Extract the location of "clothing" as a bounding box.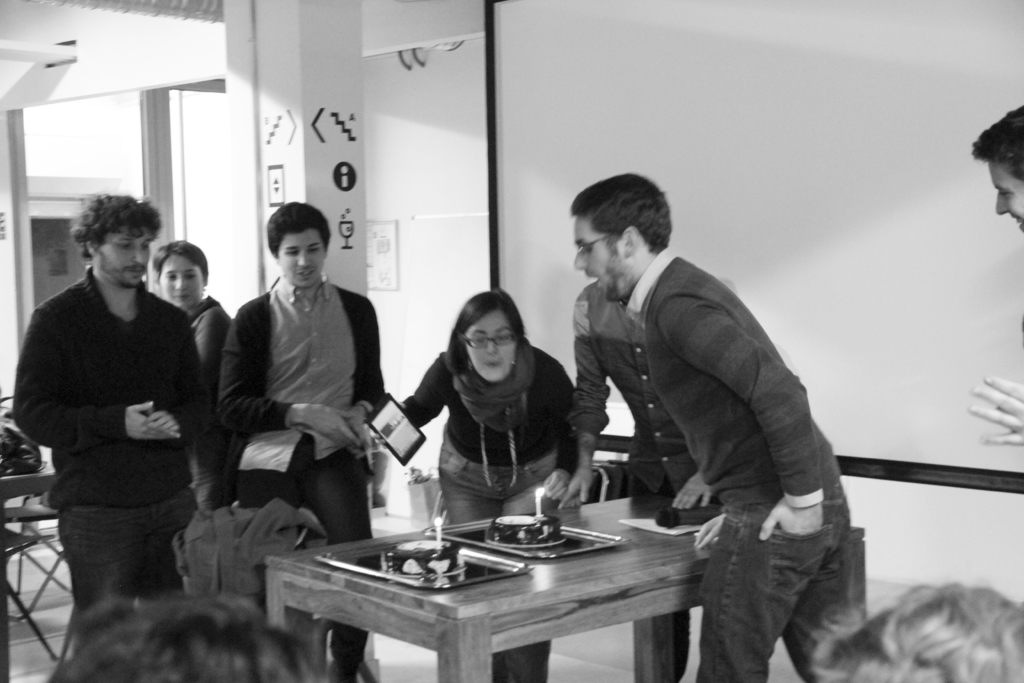
rect(186, 295, 232, 508).
